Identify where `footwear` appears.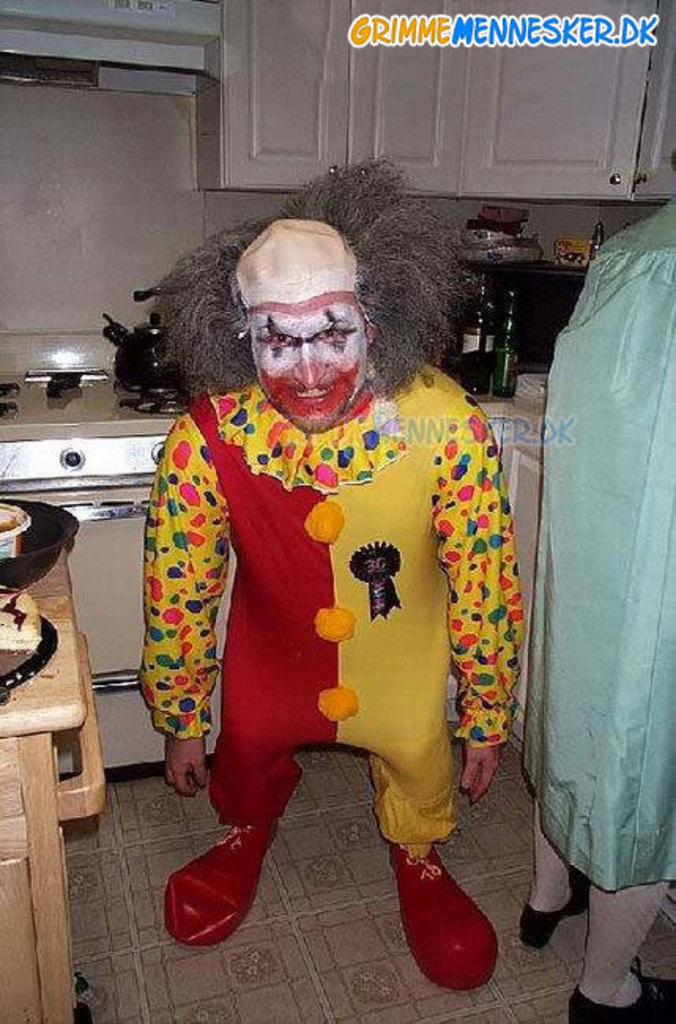
Appears at x1=575 y1=969 x2=674 y2=1022.
